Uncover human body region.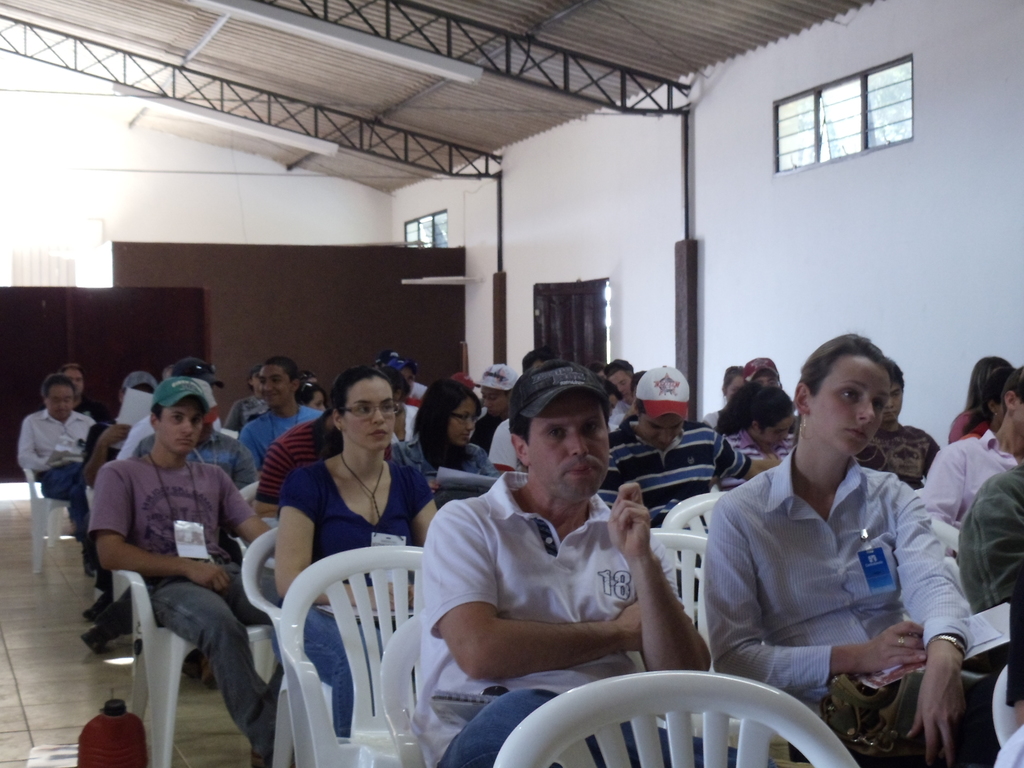
Uncovered: bbox(925, 426, 1023, 531).
